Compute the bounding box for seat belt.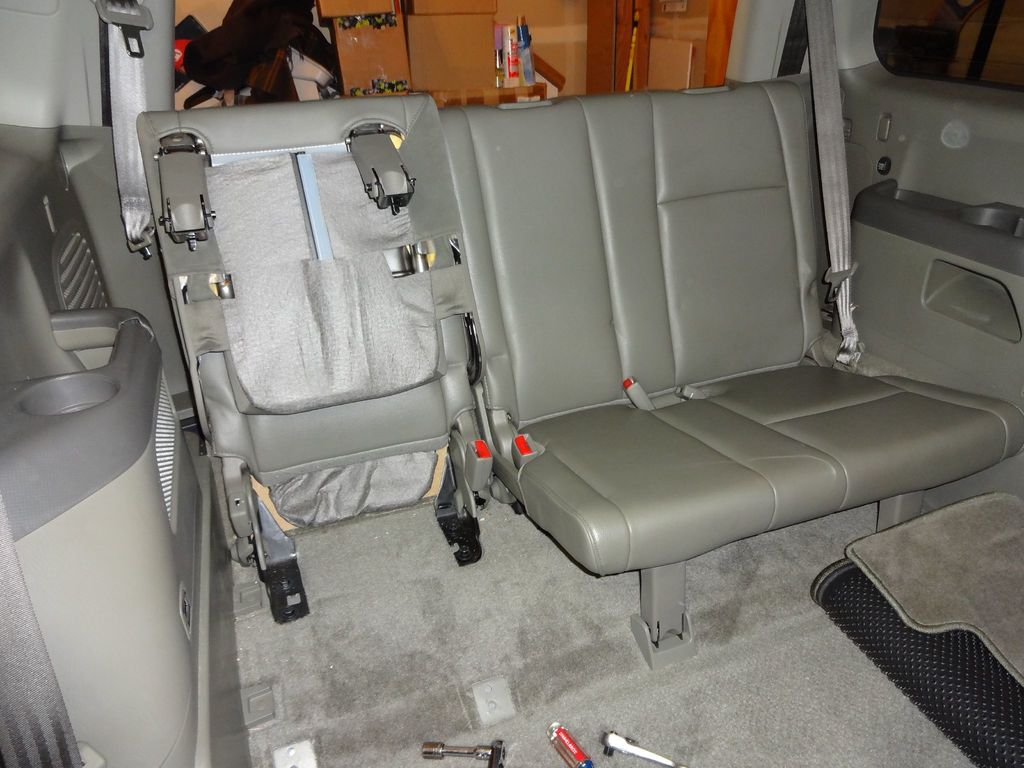
<bbox>81, 0, 163, 264</bbox>.
